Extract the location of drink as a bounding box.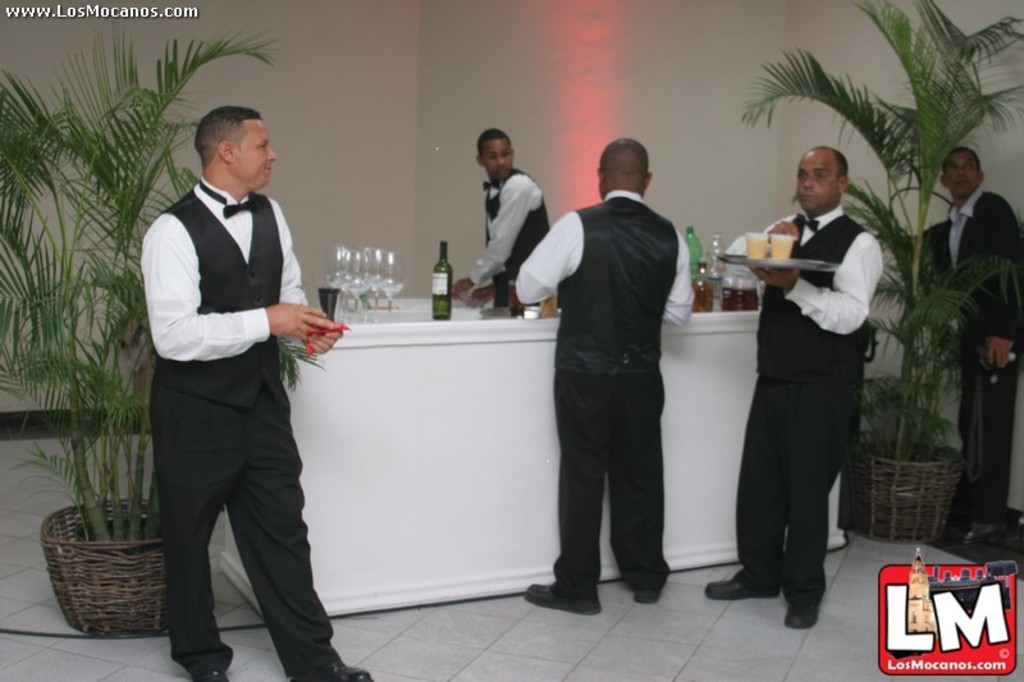
[x1=434, y1=238, x2=452, y2=319].
